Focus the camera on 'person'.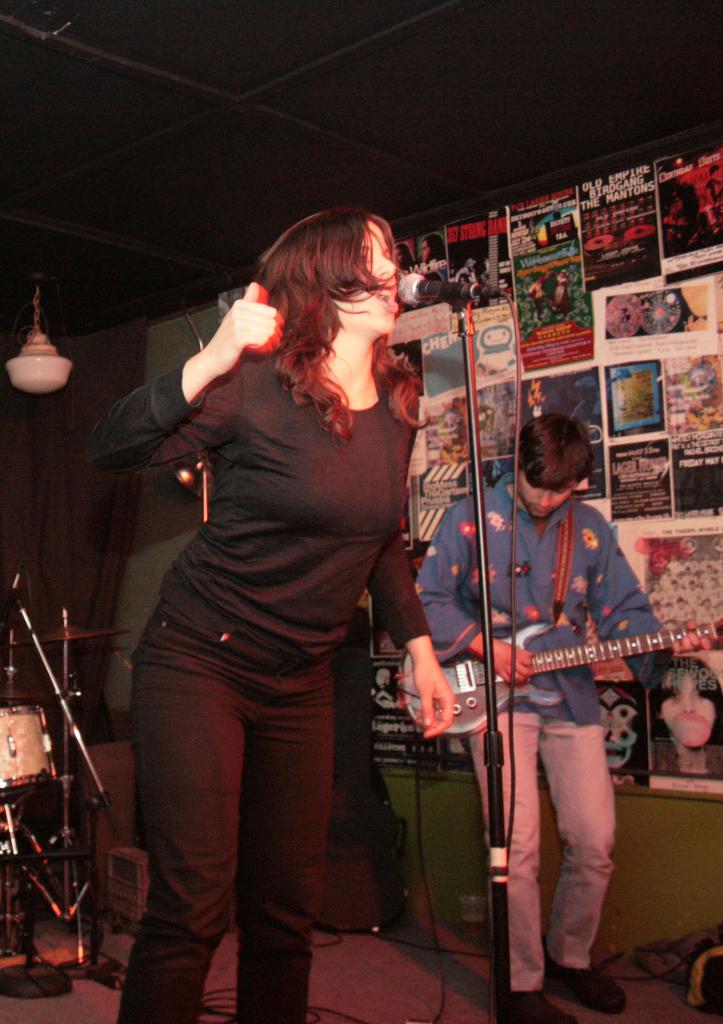
Focus region: x1=552 y1=269 x2=575 y2=316.
